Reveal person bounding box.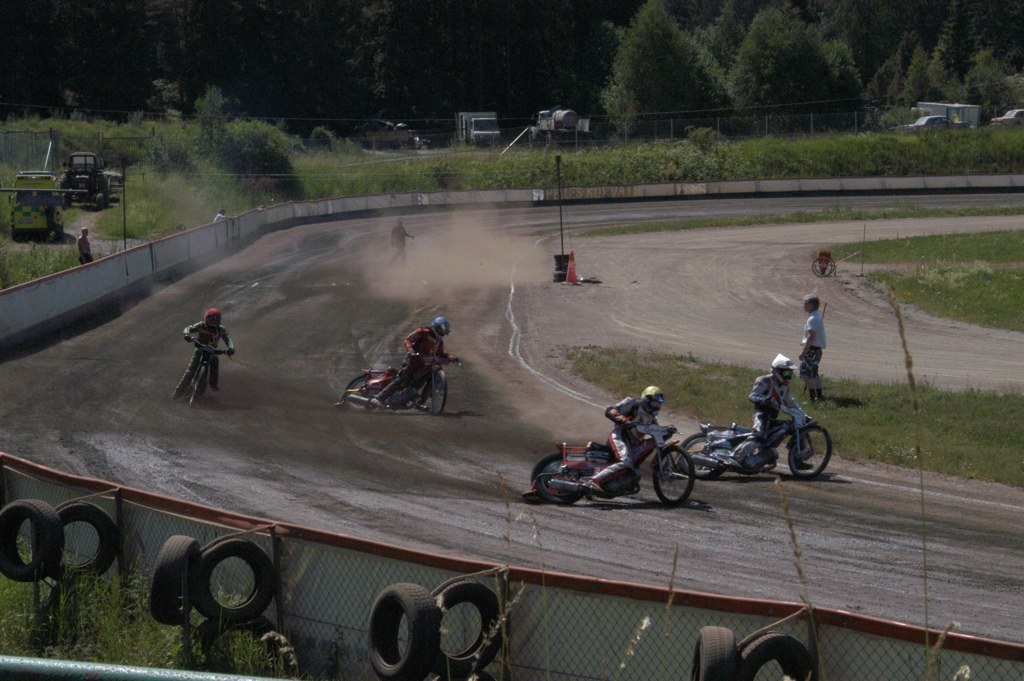
Revealed: select_region(803, 291, 828, 404).
